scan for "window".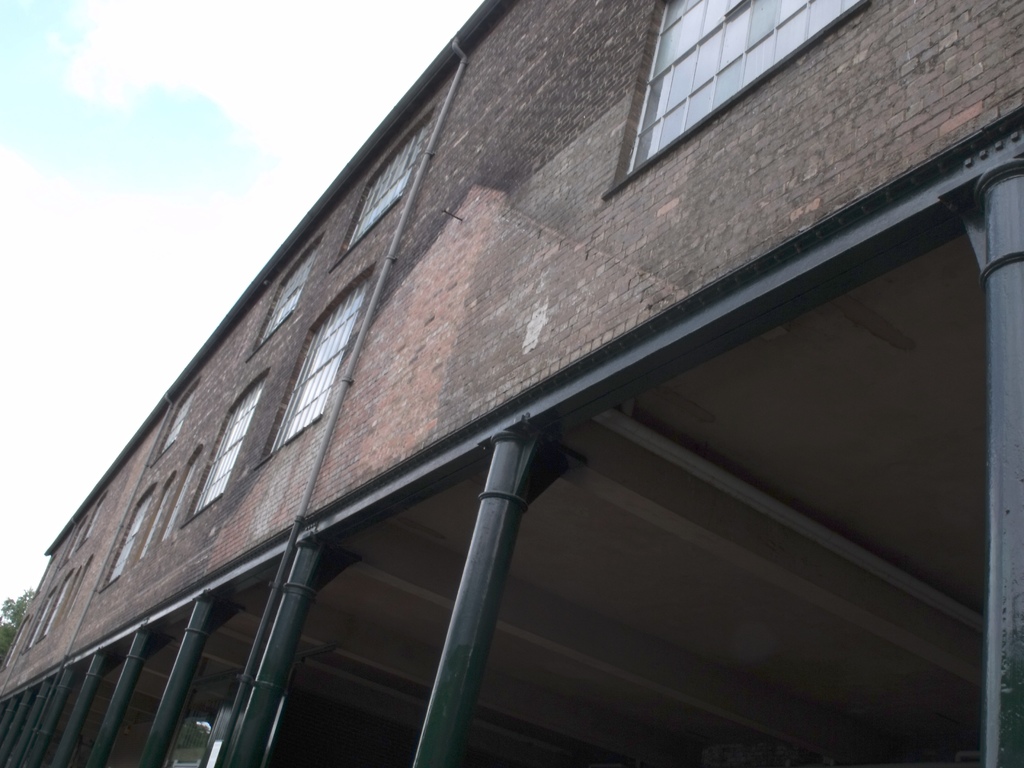
Scan result: l=54, t=572, r=76, b=627.
